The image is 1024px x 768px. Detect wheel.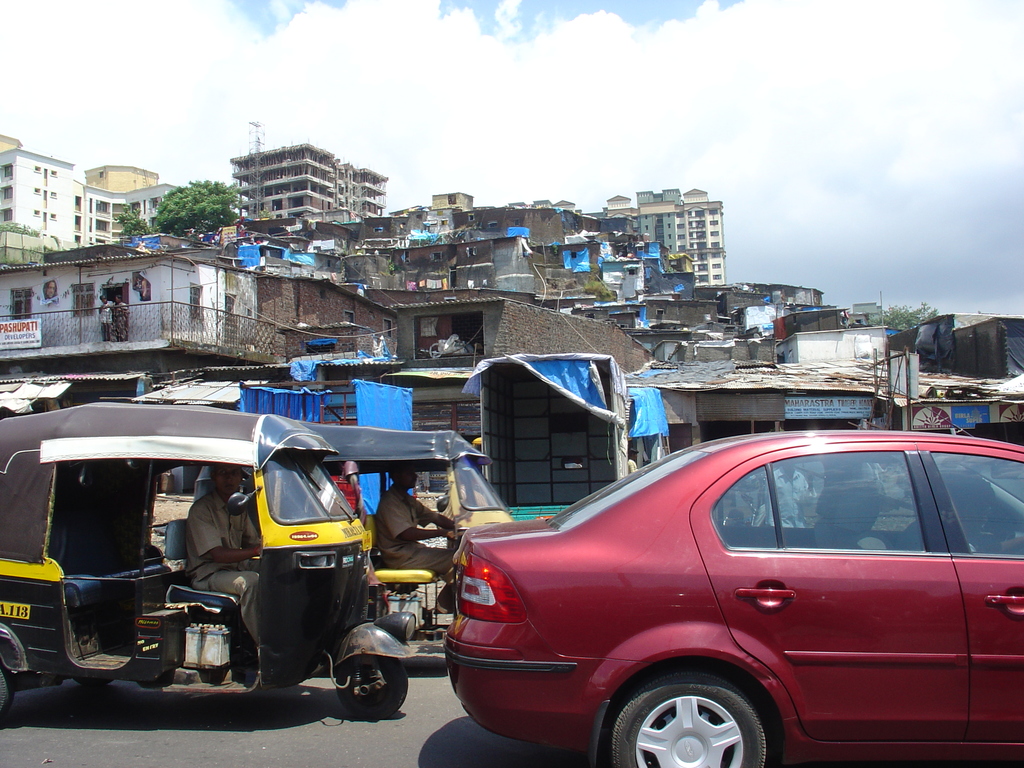
Detection: (0,664,13,716).
